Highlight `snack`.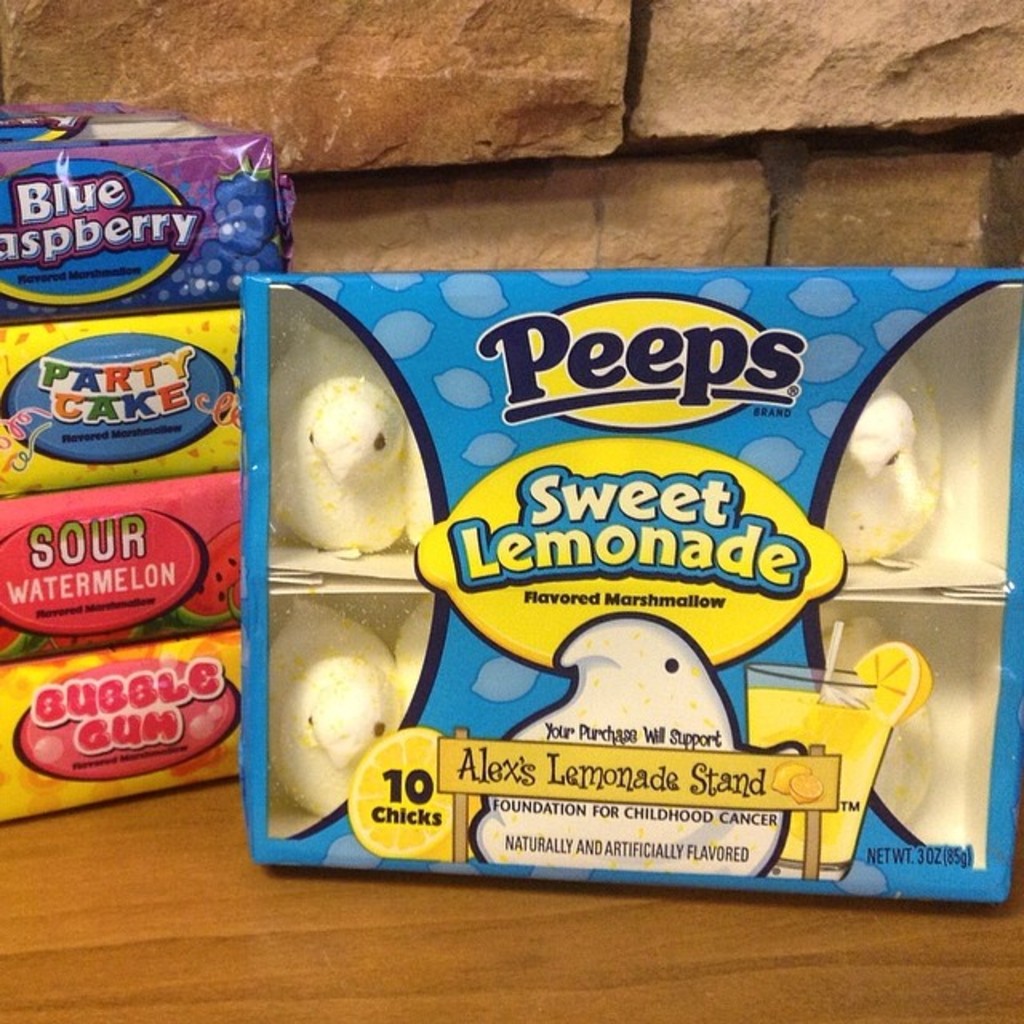
Highlighted region: bbox(816, 616, 928, 827).
